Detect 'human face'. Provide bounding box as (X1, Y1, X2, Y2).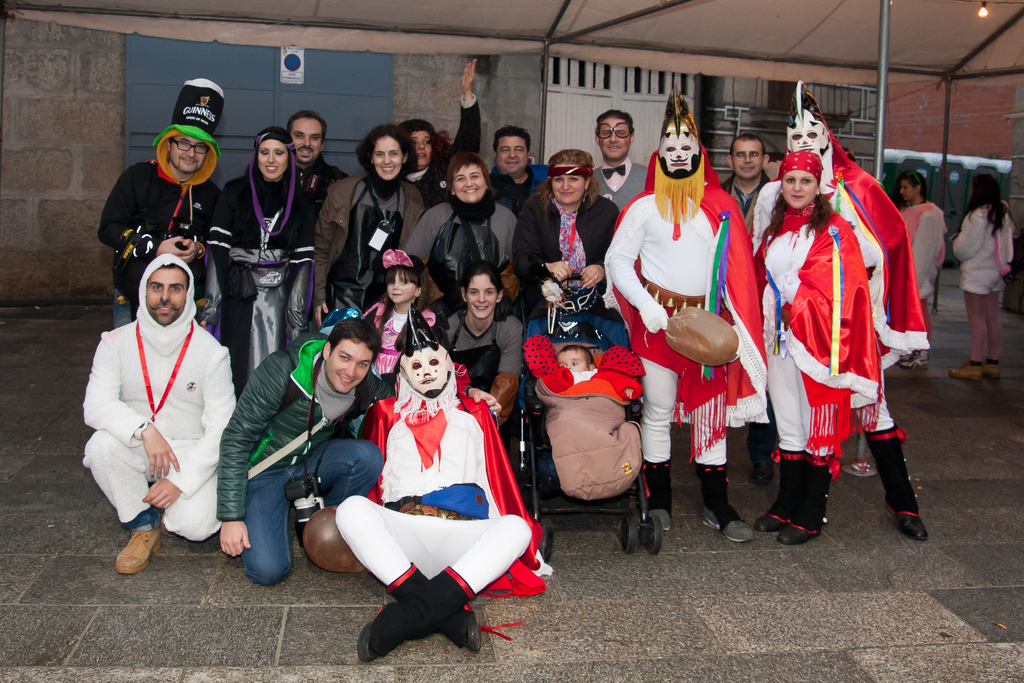
(413, 131, 430, 164).
